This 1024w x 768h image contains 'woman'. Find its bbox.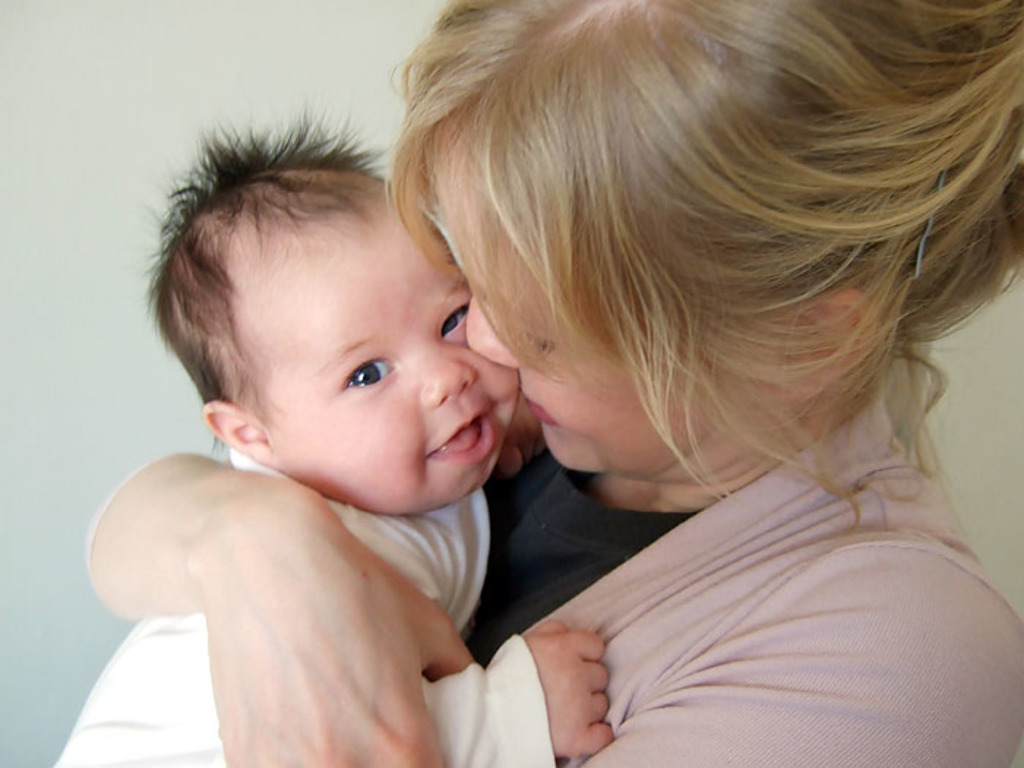
78/0/1023/767.
